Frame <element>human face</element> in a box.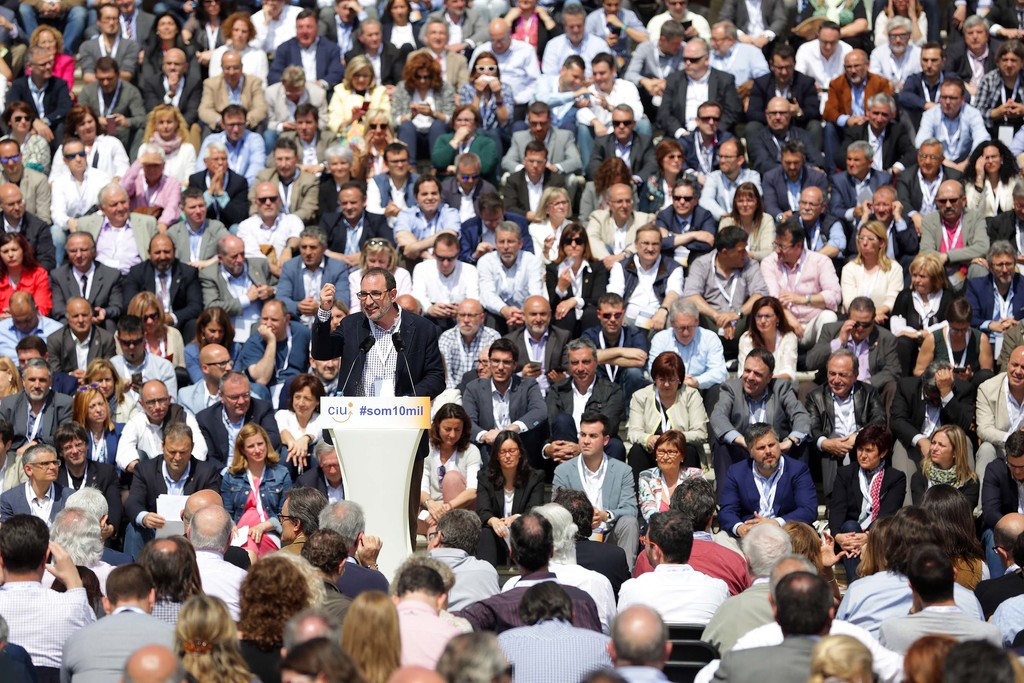
(left=441, top=420, right=462, bottom=445).
